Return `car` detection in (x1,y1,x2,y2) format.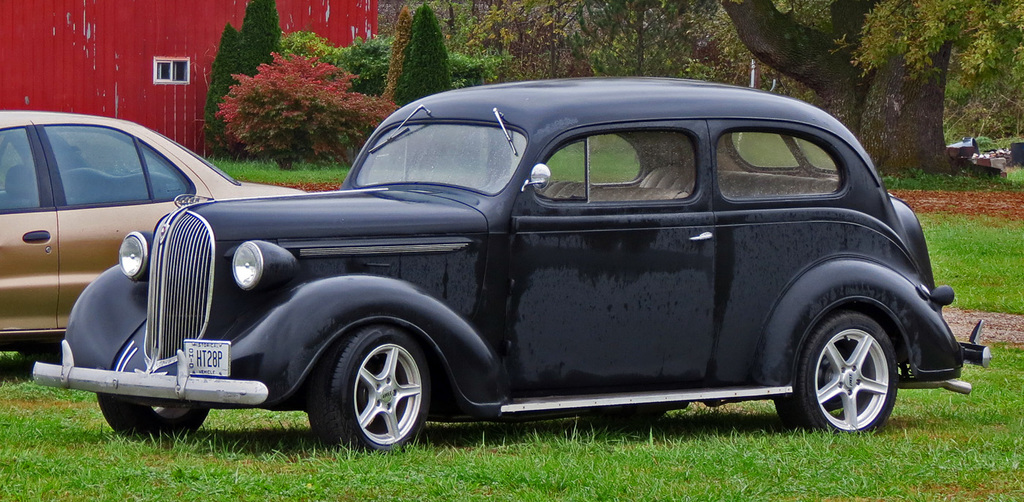
(0,70,963,460).
